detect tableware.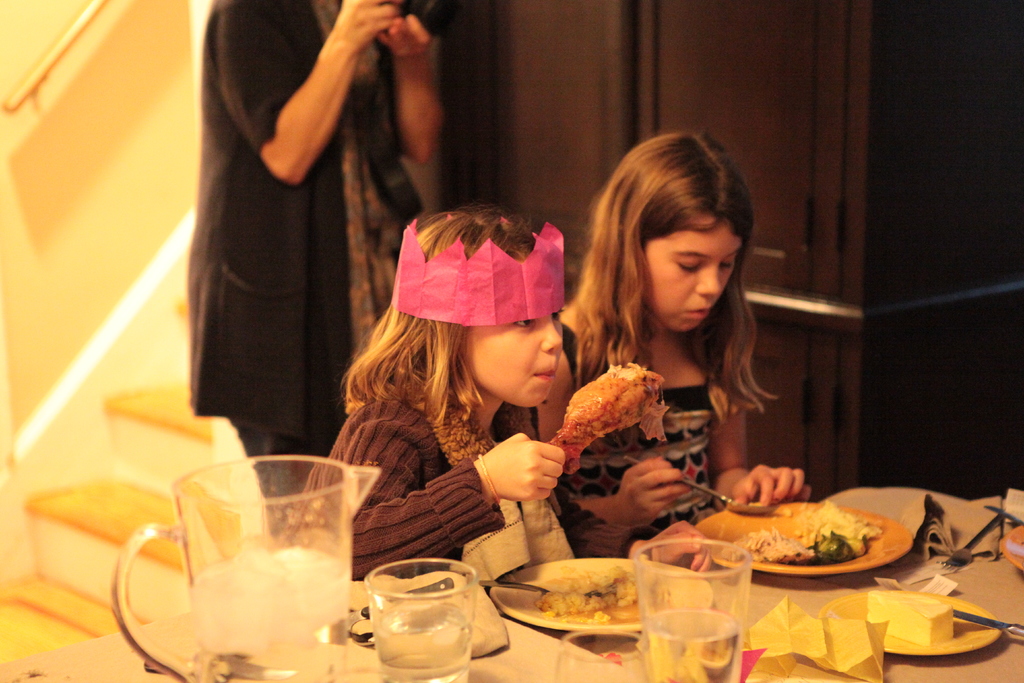
Detected at (513, 552, 698, 630).
